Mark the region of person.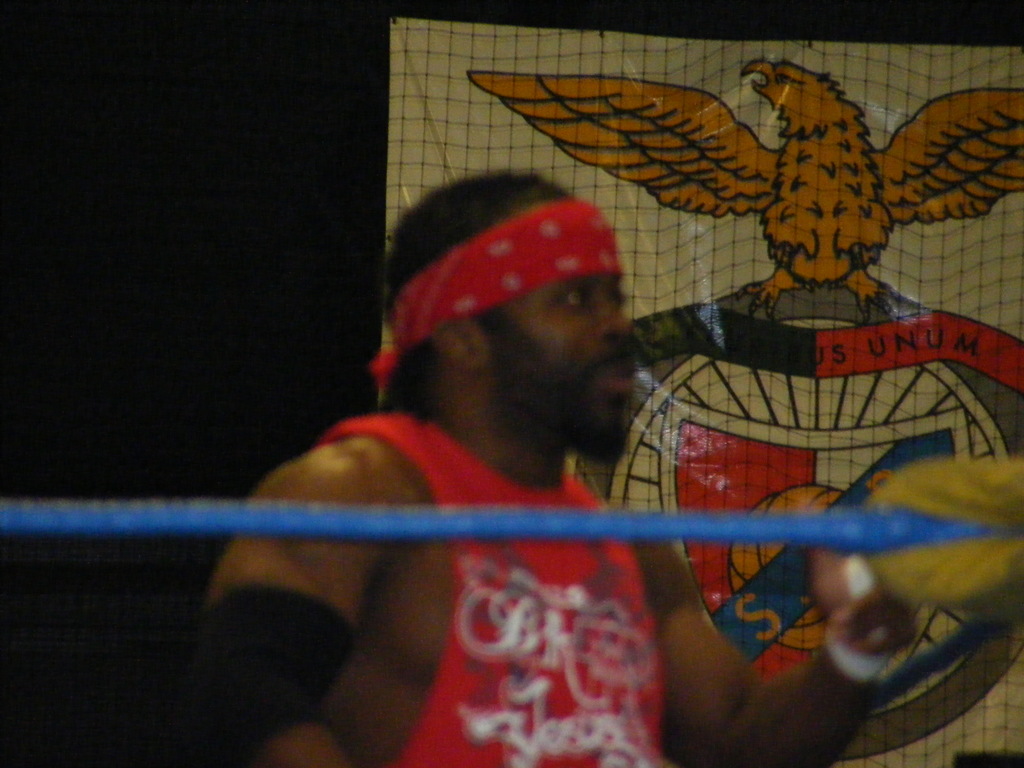
Region: box(191, 166, 916, 767).
